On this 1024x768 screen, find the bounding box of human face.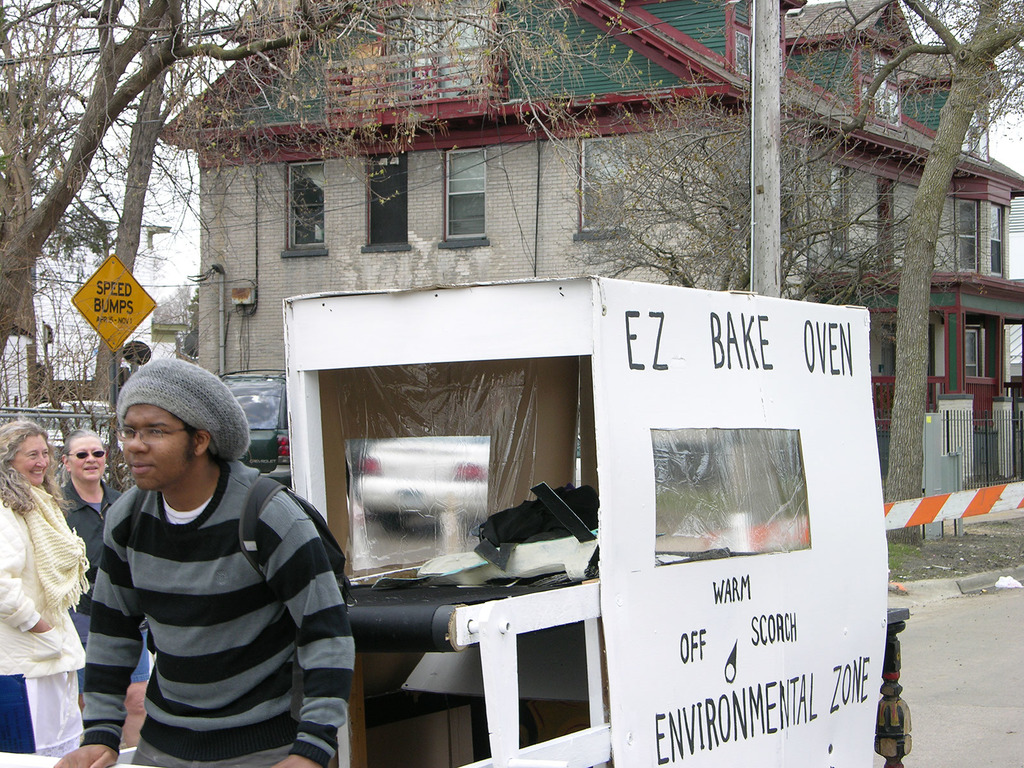
Bounding box: crop(121, 406, 194, 488).
